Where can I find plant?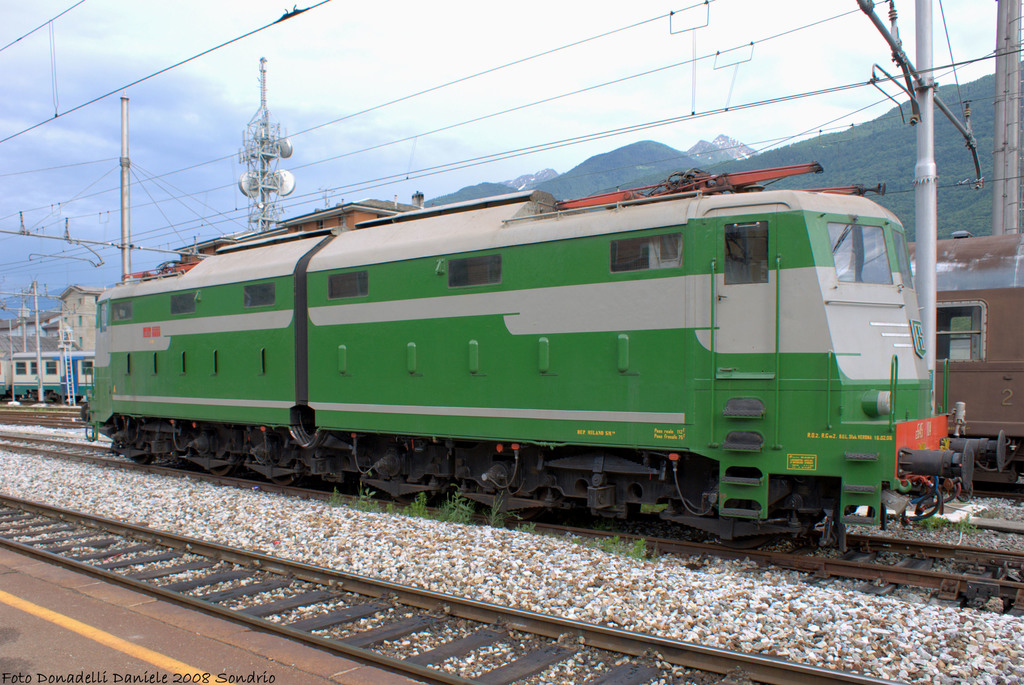
You can find it at (left=916, top=514, right=957, bottom=528).
